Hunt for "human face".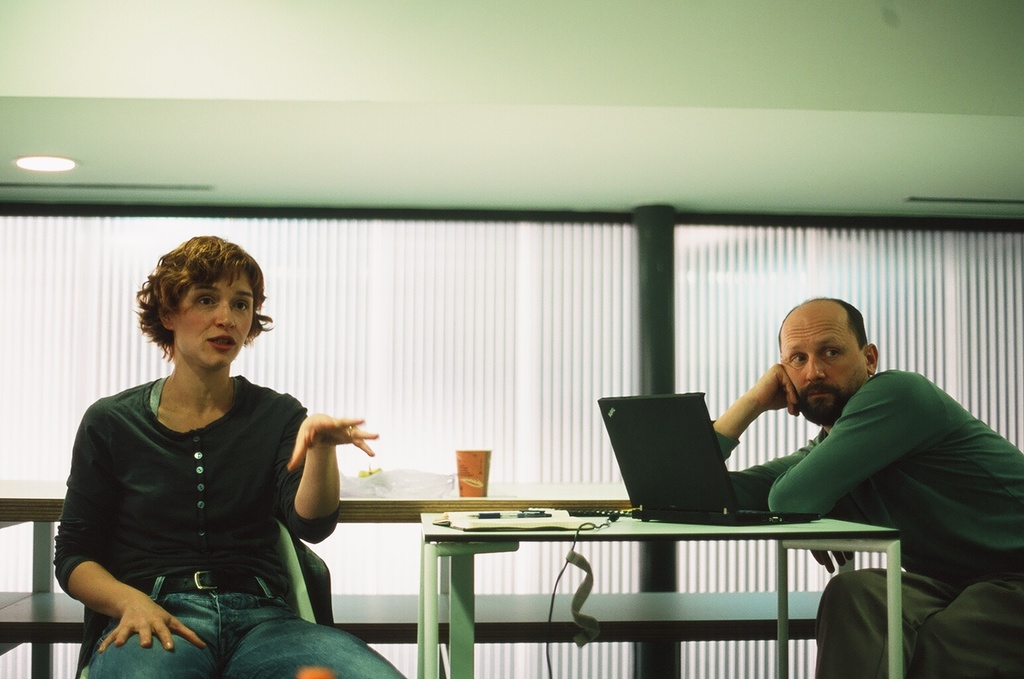
Hunted down at [x1=767, y1=309, x2=868, y2=421].
